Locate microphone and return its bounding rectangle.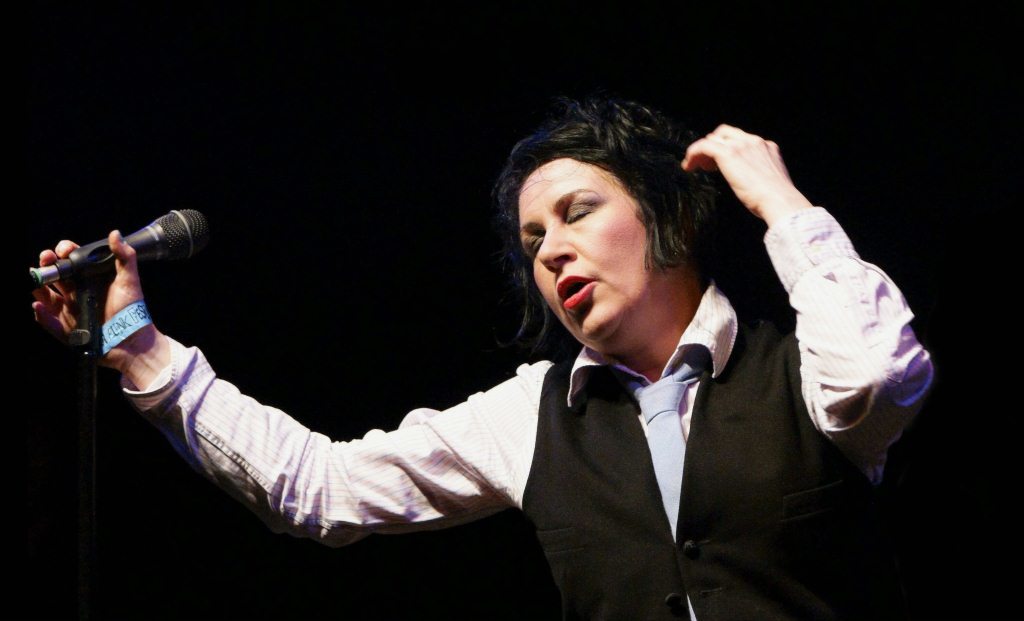
{"left": 16, "top": 212, "right": 240, "bottom": 403}.
